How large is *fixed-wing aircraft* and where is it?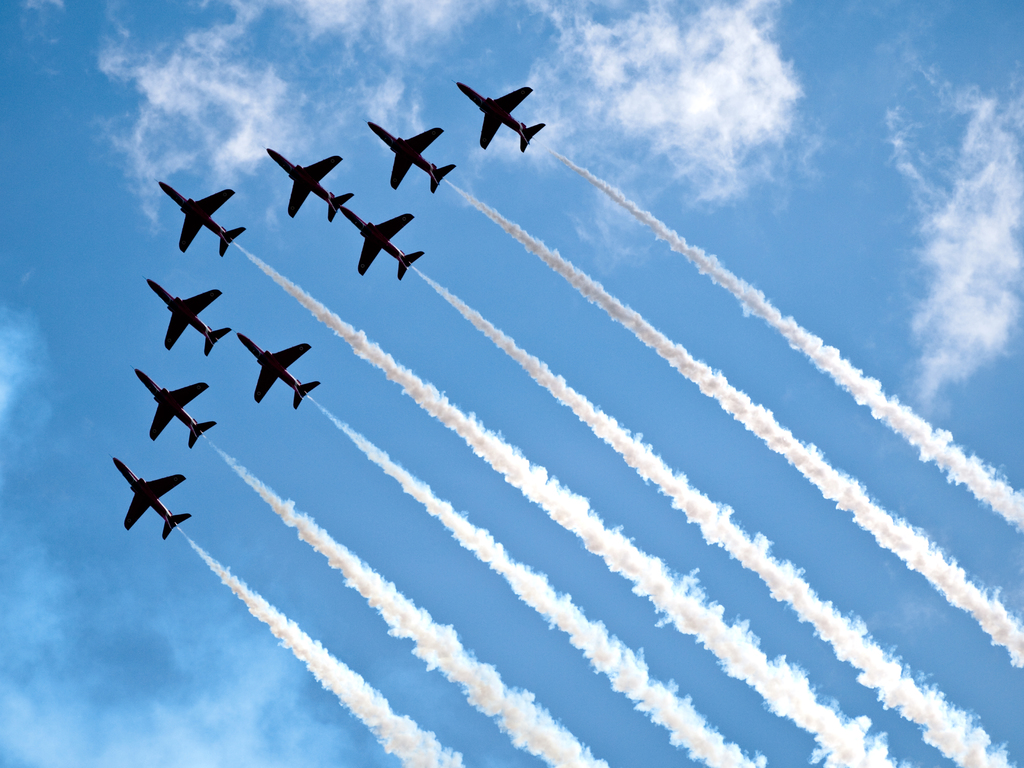
Bounding box: region(144, 275, 239, 352).
